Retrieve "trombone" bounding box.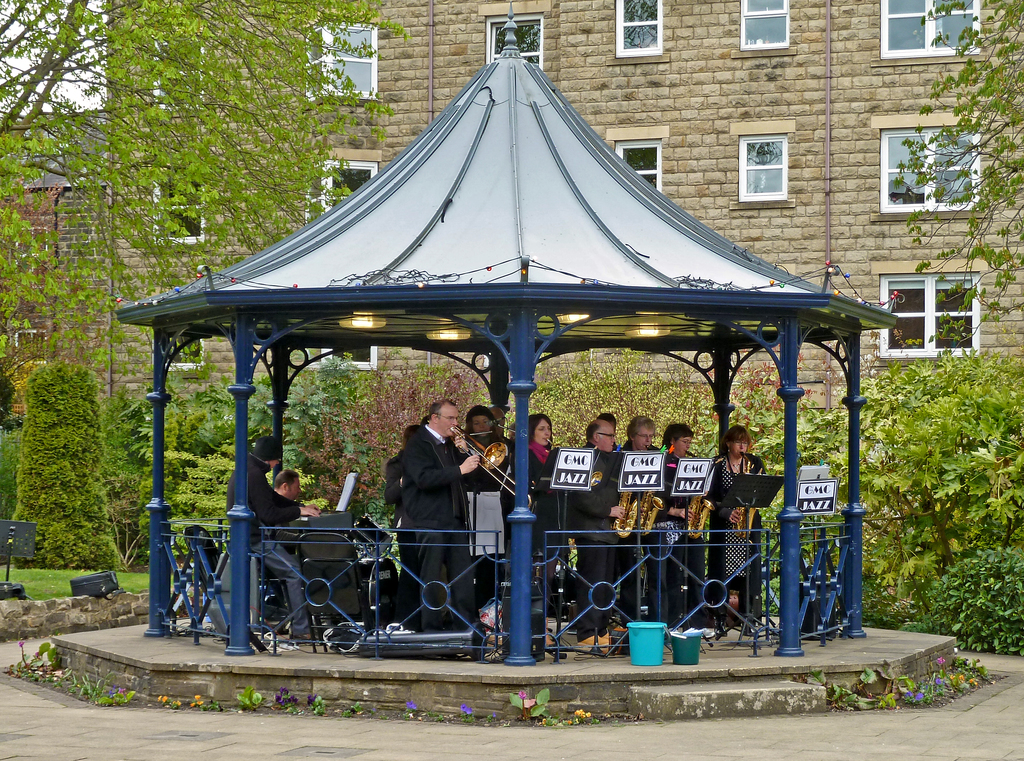
Bounding box: bbox=[455, 422, 506, 463].
